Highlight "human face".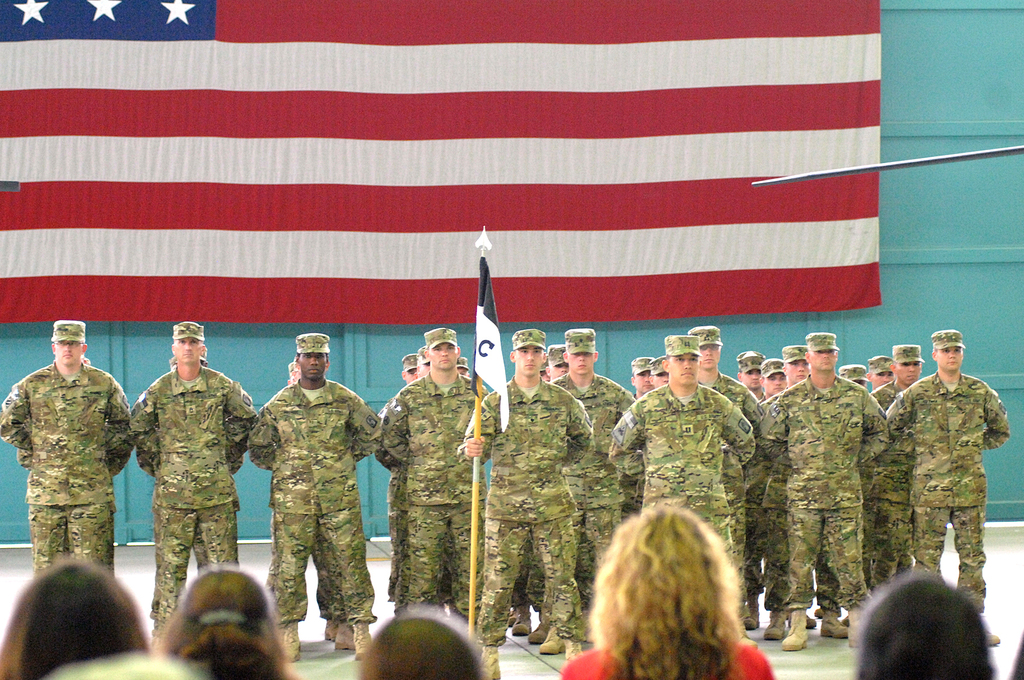
Highlighted region: box(553, 363, 566, 381).
